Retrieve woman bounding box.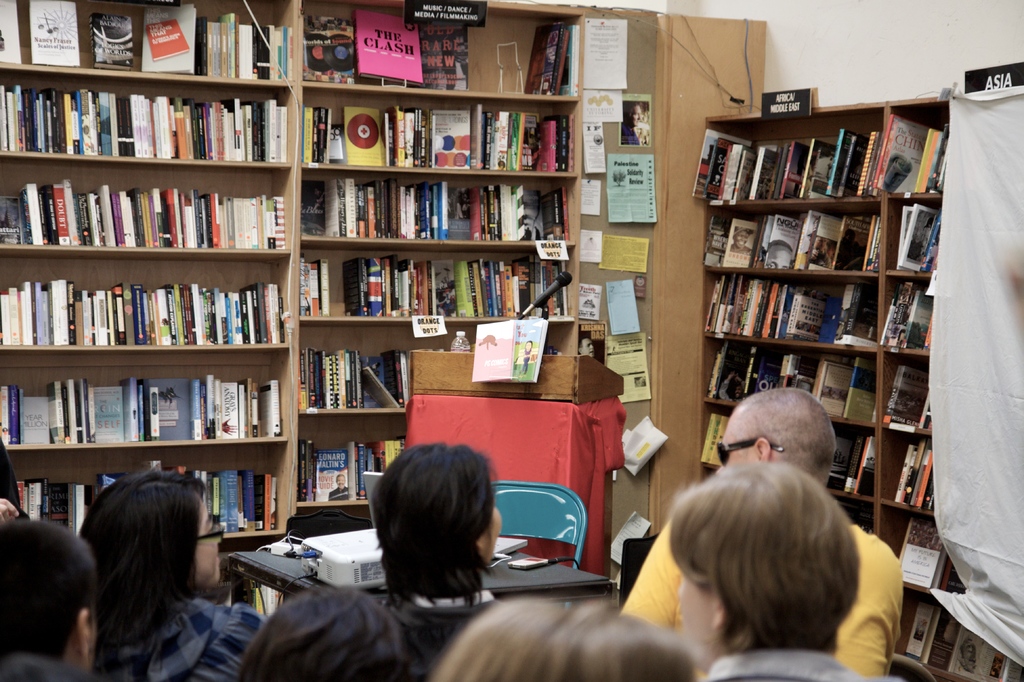
Bounding box: locate(655, 465, 899, 681).
